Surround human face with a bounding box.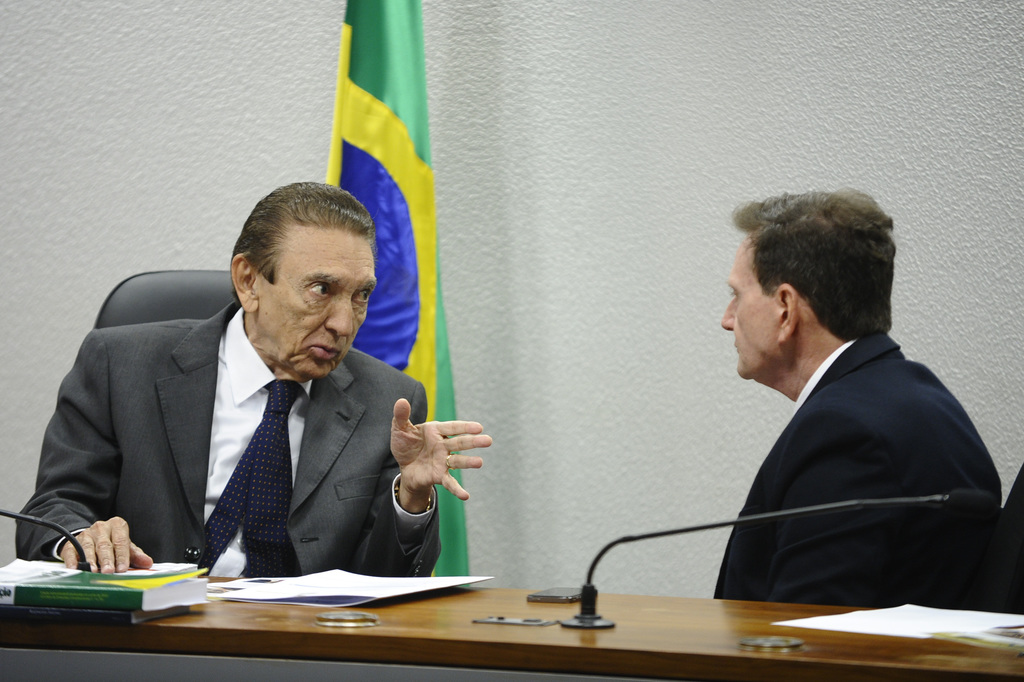
(x1=259, y1=232, x2=374, y2=378).
